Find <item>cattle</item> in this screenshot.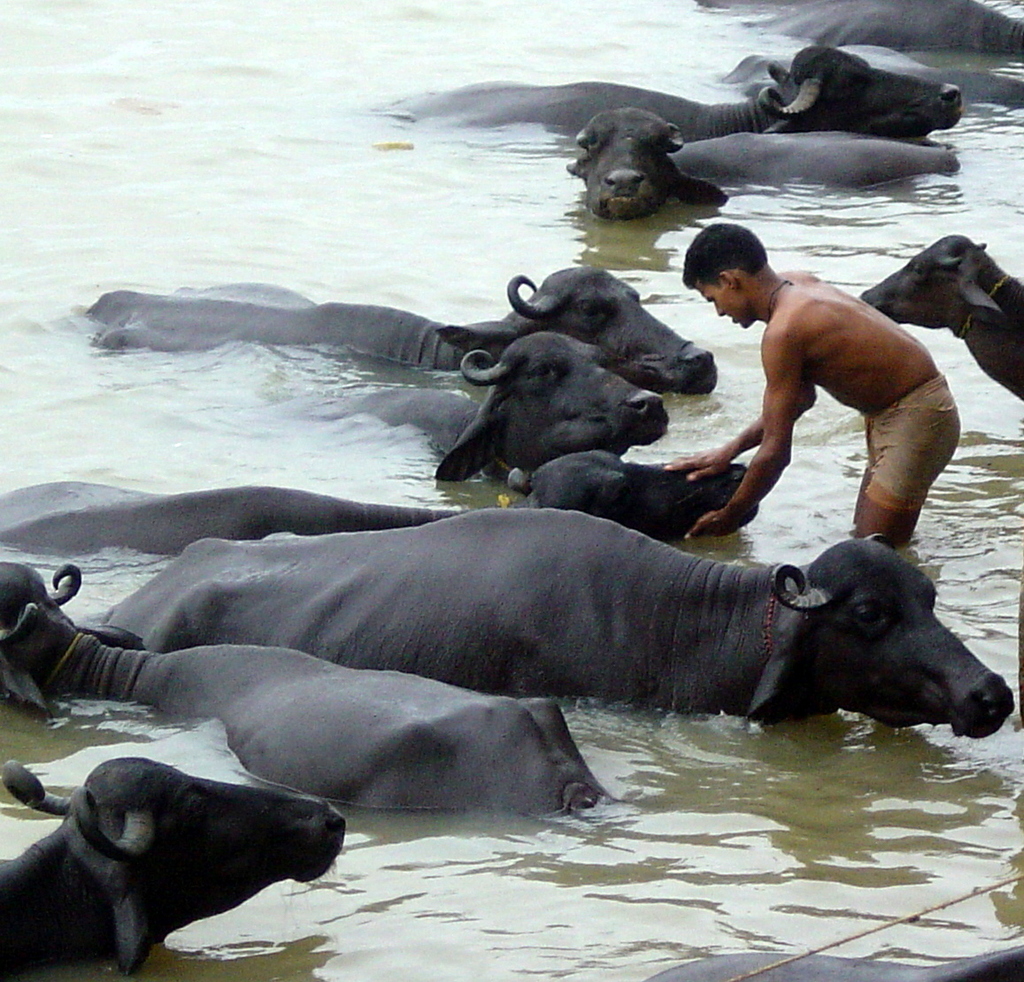
The bounding box for <item>cattle</item> is select_region(760, 0, 1023, 63).
